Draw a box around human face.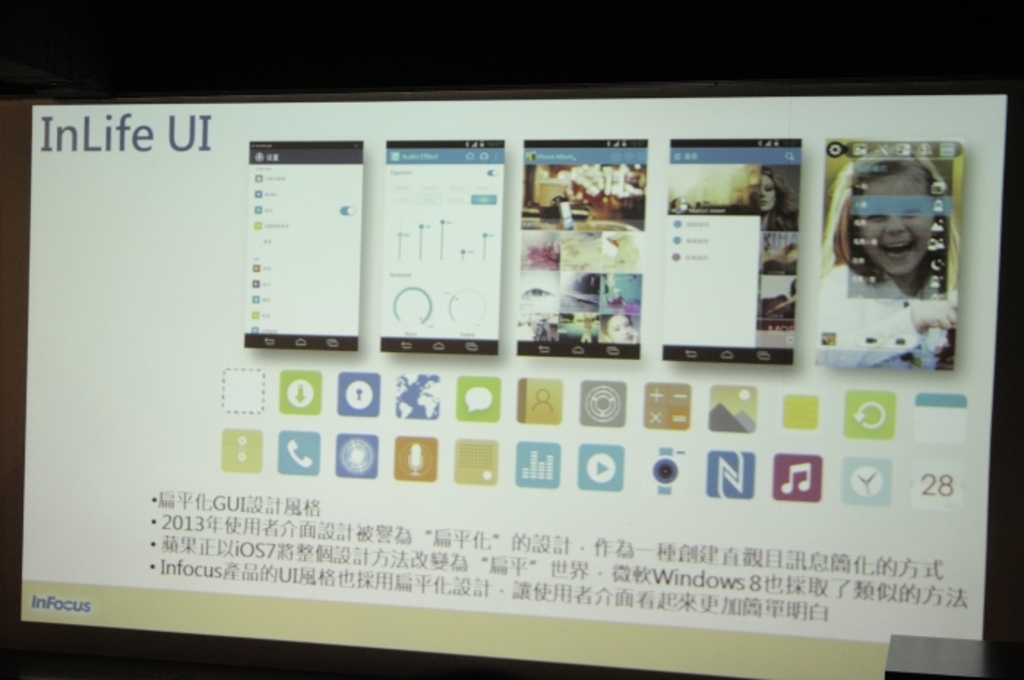
853/174/936/276.
